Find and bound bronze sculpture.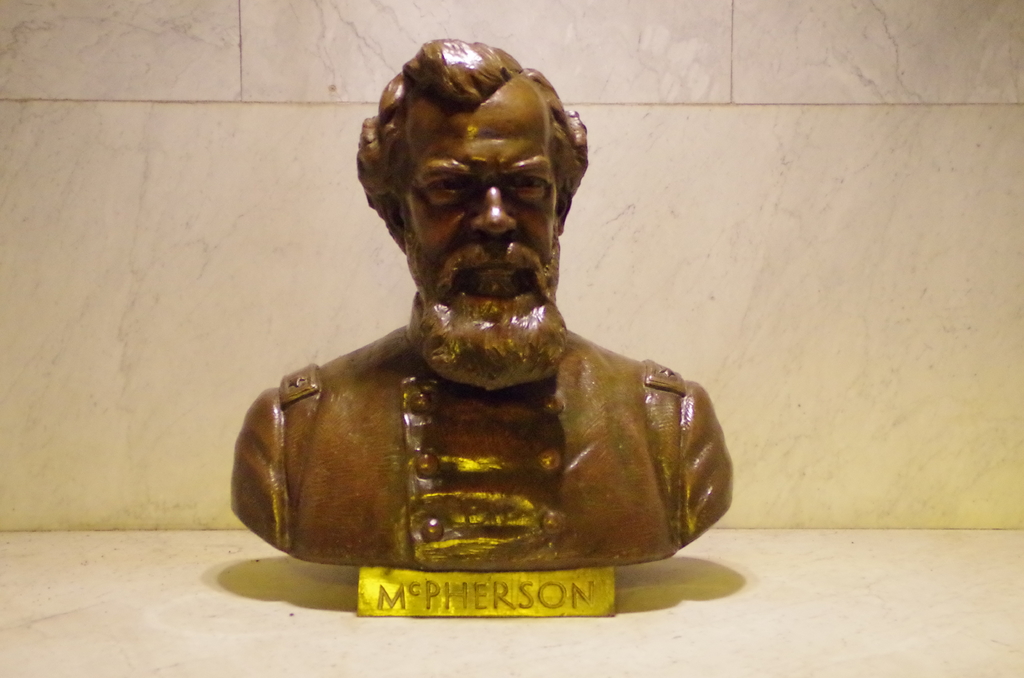
Bound: (230, 34, 739, 569).
